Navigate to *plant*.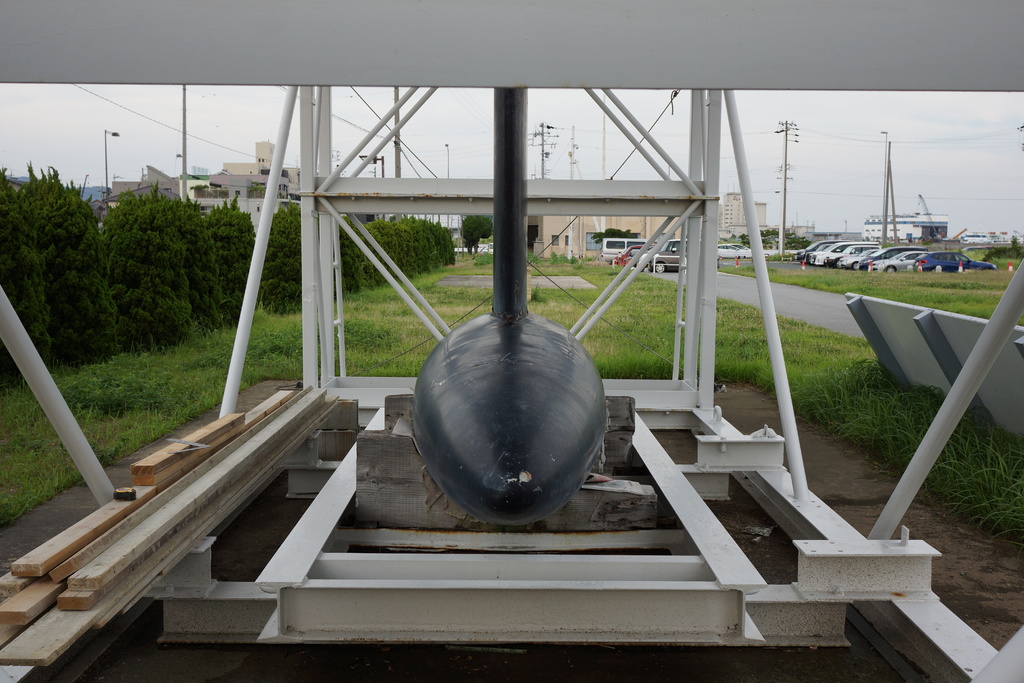
Navigation target: [96,181,196,352].
